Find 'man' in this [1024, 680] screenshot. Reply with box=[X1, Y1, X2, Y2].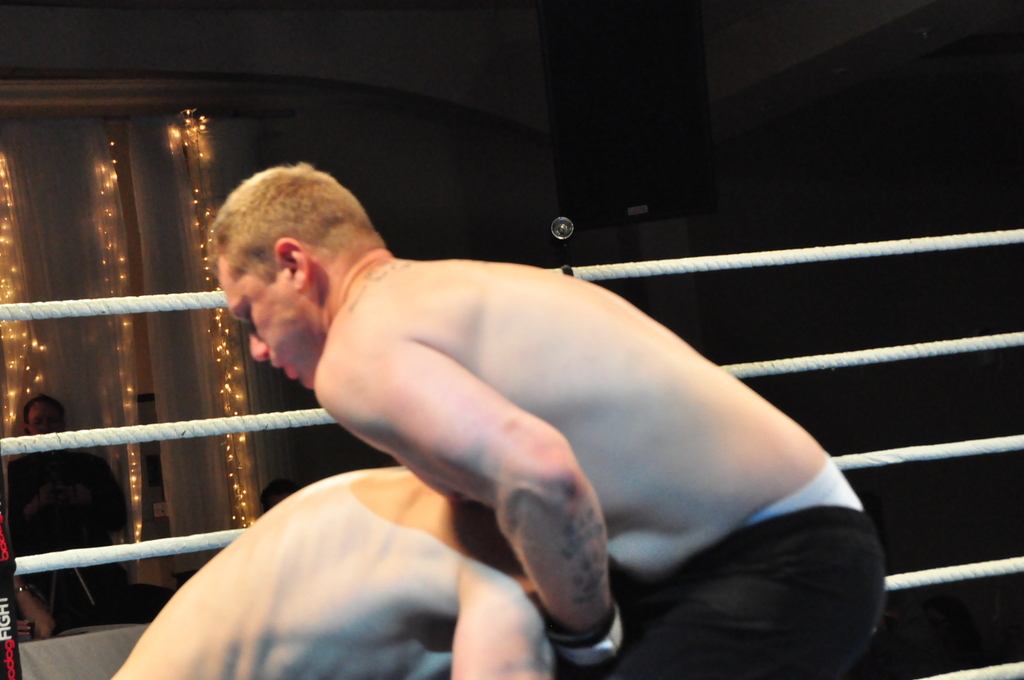
box=[205, 176, 837, 627].
